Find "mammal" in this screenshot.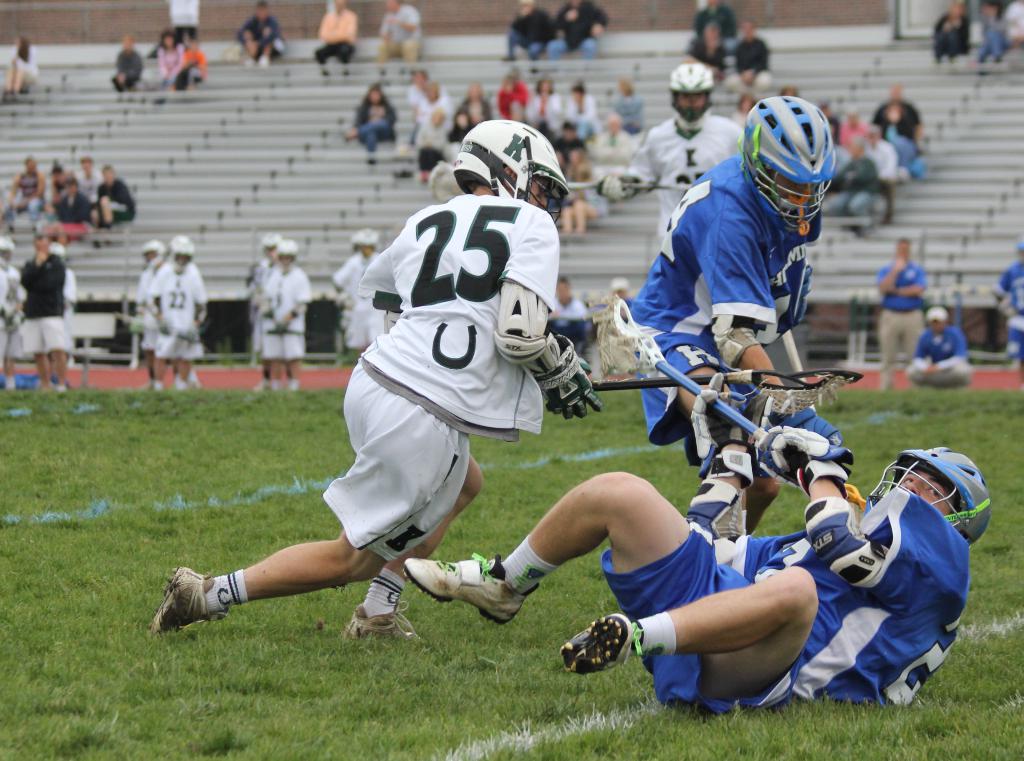
The bounding box for "mammal" is [604, 60, 742, 236].
